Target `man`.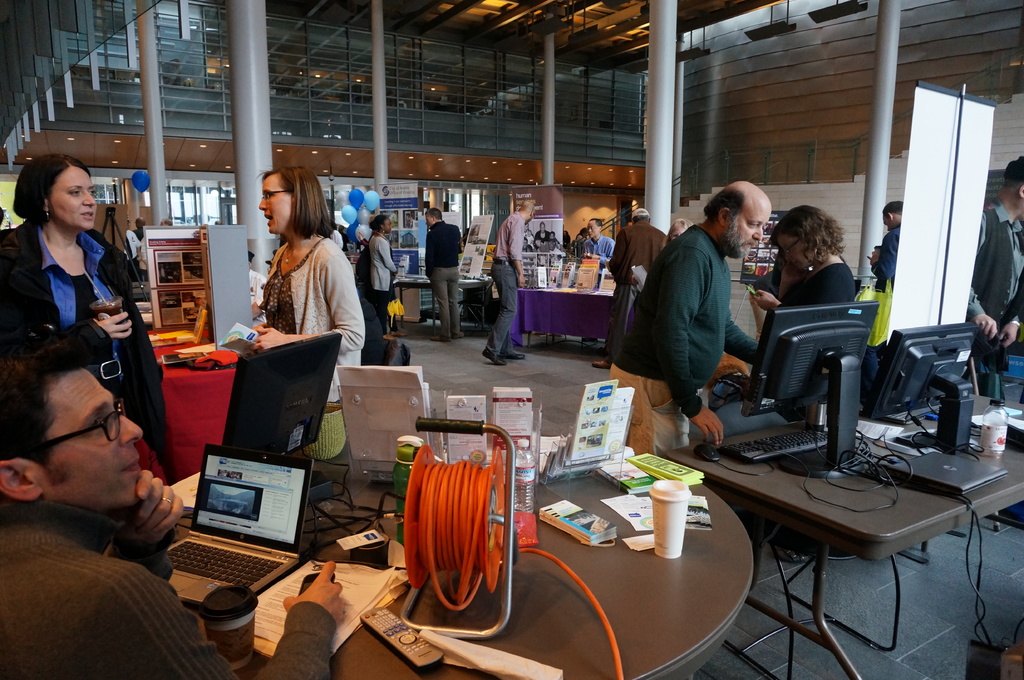
Target region: crop(633, 189, 772, 423).
